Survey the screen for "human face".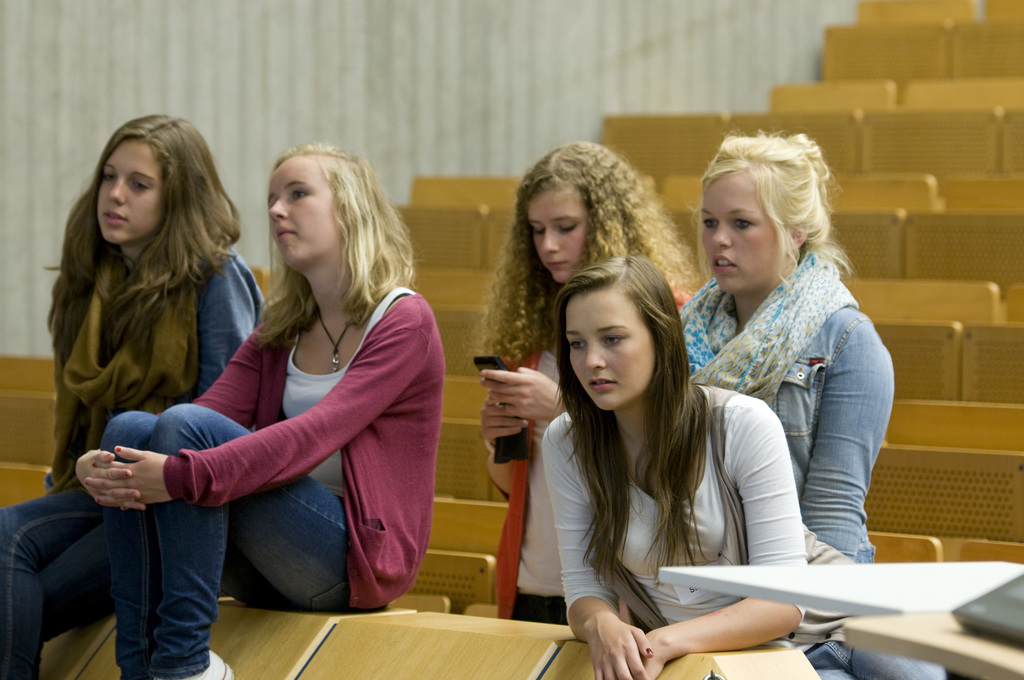
Survey found: <box>568,287,652,409</box>.
